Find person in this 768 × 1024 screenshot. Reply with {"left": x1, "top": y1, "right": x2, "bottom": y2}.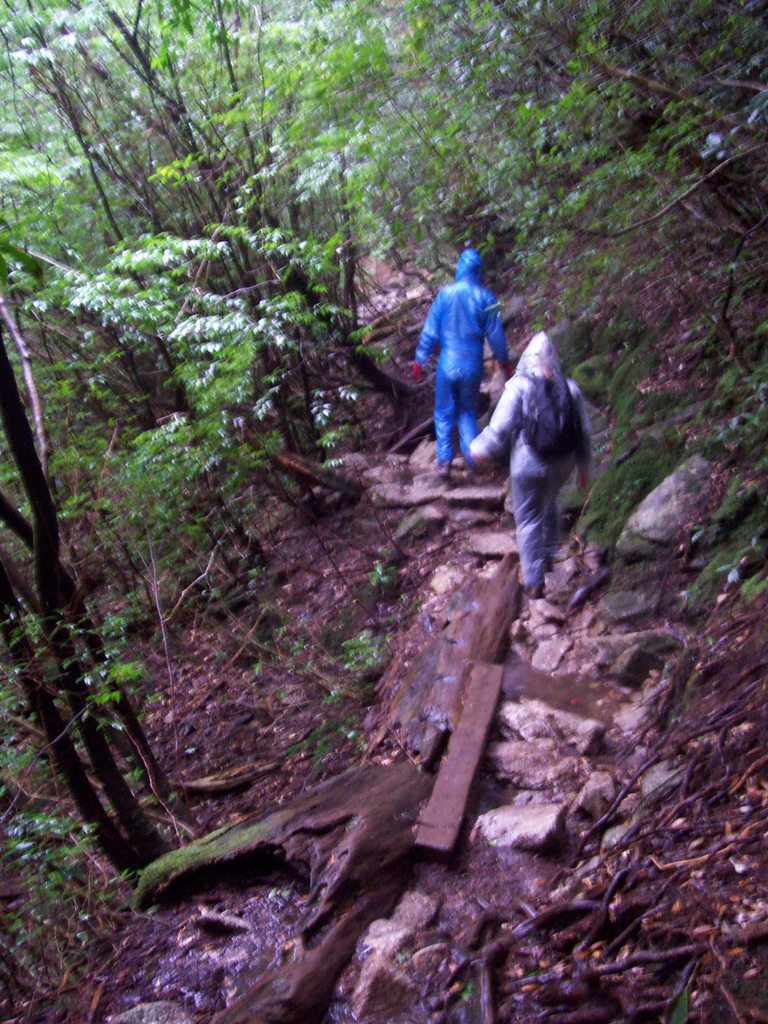
{"left": 467, "top": 337, "right": 616, "bottom": 589}.
